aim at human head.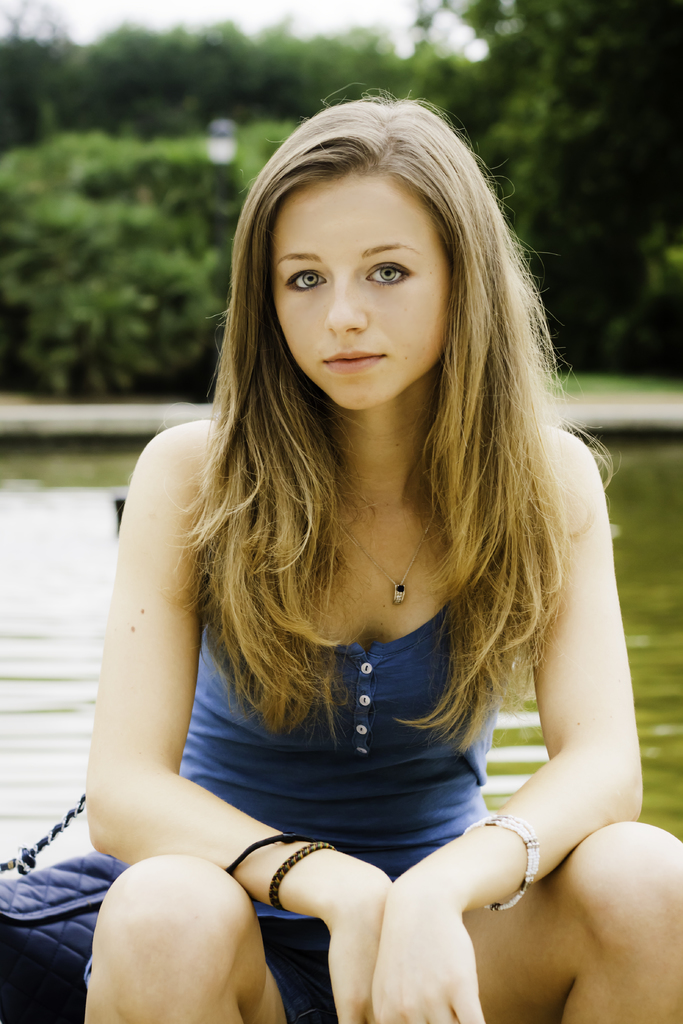
Aimed at left=264, top=107, right=465, bottom=395.
